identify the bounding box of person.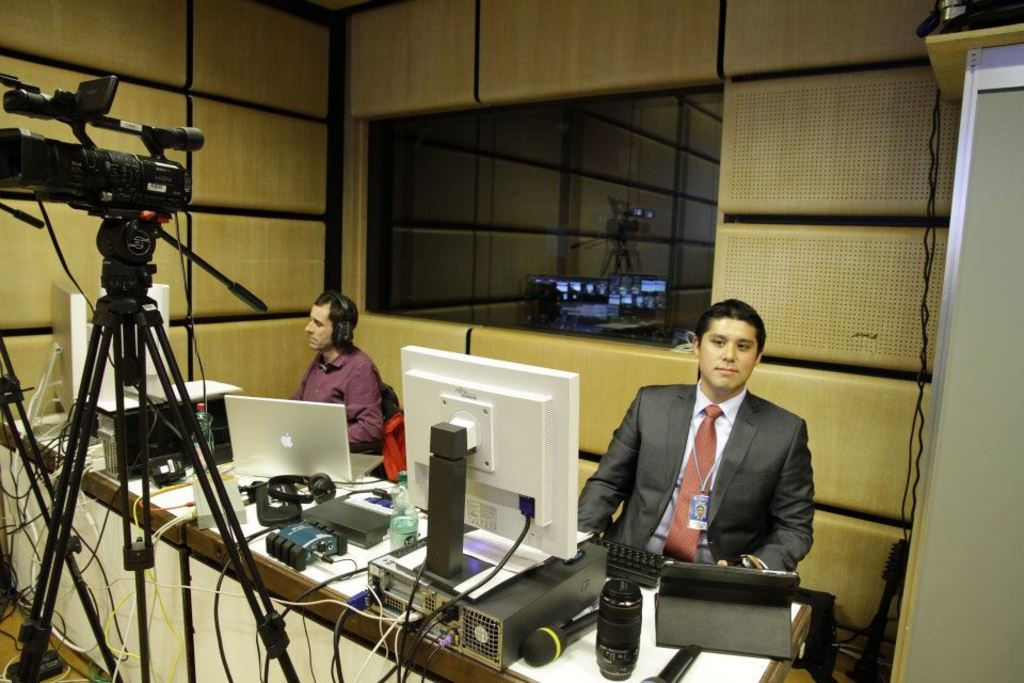
x1=268, y1=288, x2=379, y2=467.
